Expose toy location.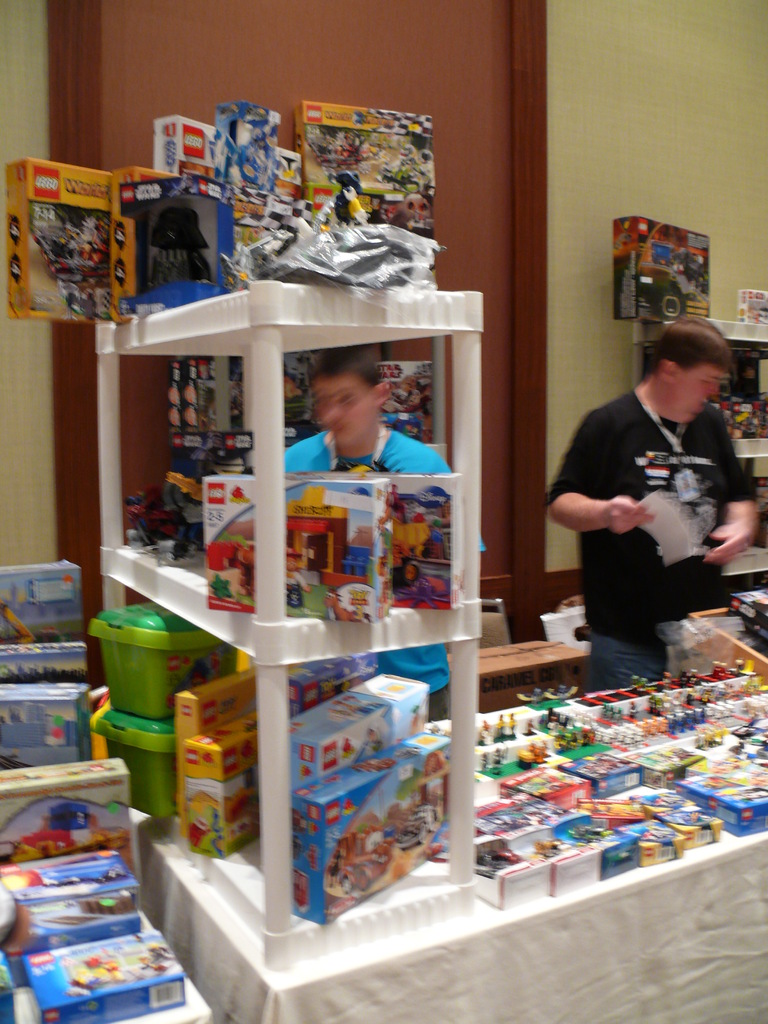
Exposed at (x1=198, y1=387, x2=221, y2=429).
